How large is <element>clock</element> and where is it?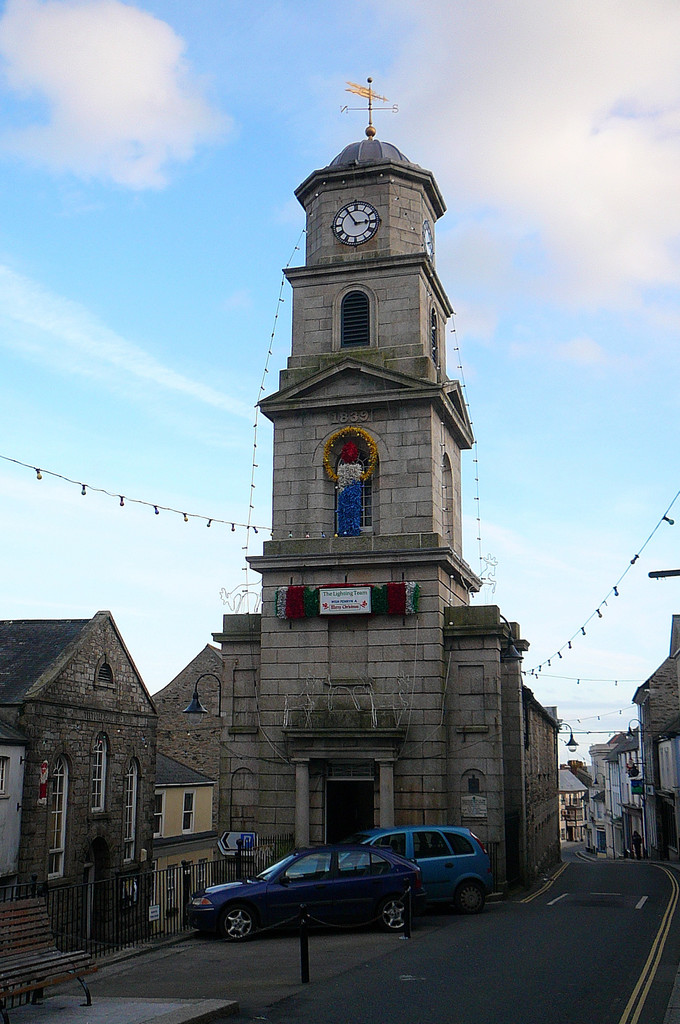
Bounding box: 315, 180, 409, 257.
